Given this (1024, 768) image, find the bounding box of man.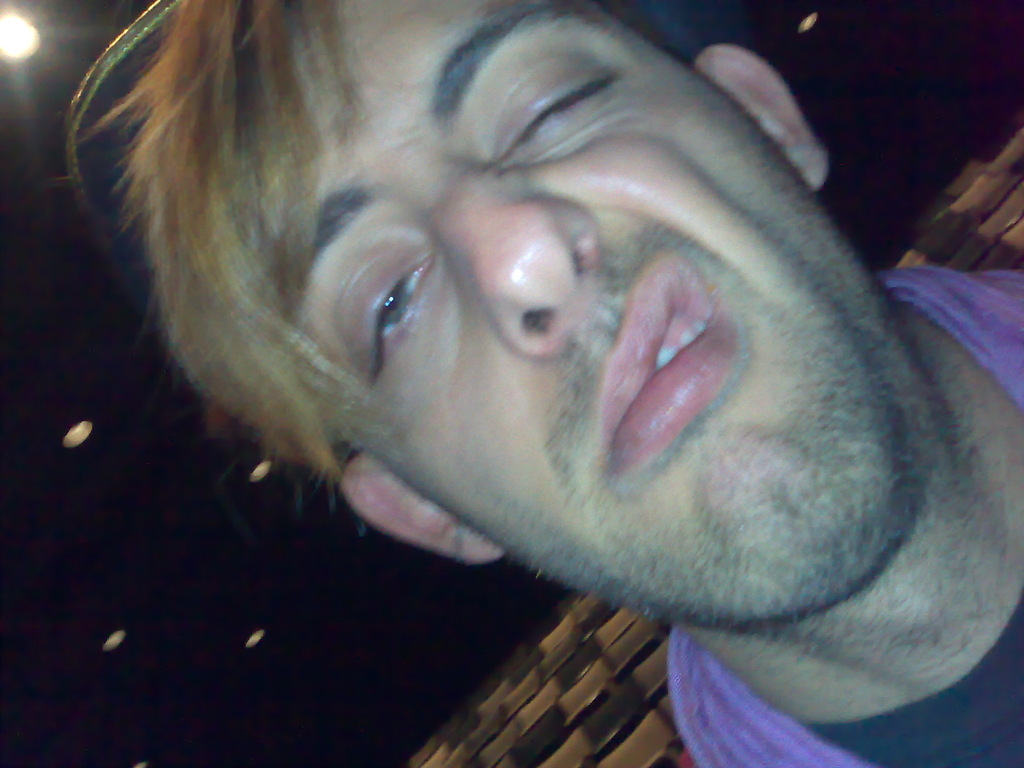
(x1=67, y1=0, x2=1023, y2=757).
